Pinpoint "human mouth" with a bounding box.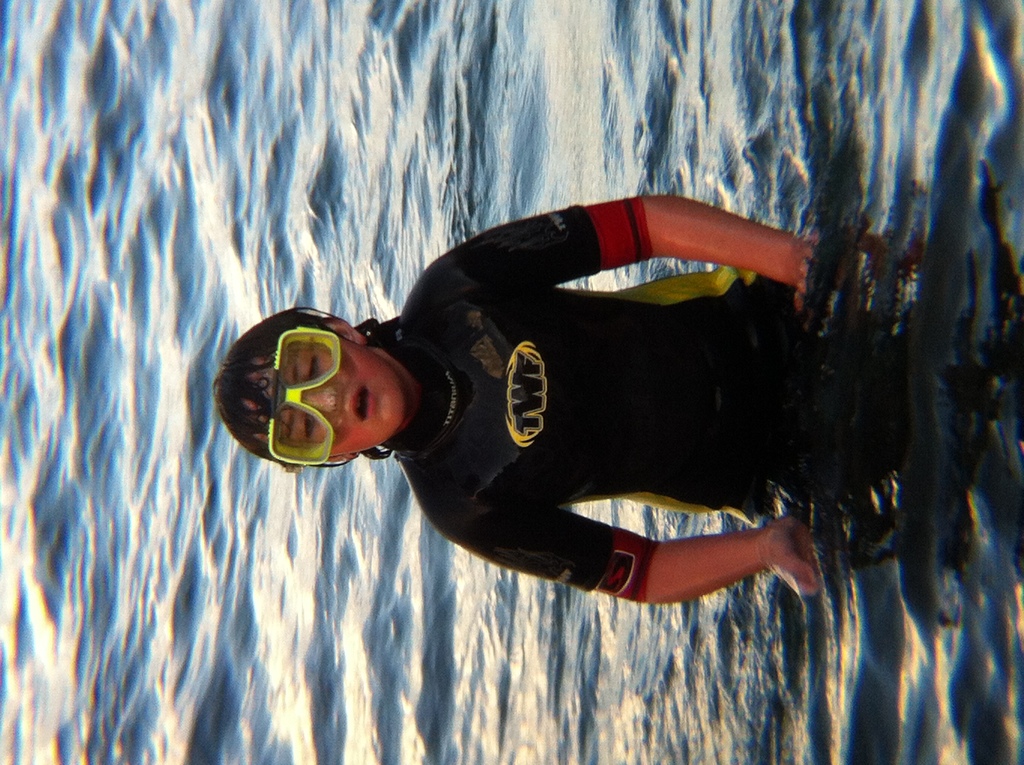
crop(351, 387, 374, 419).
